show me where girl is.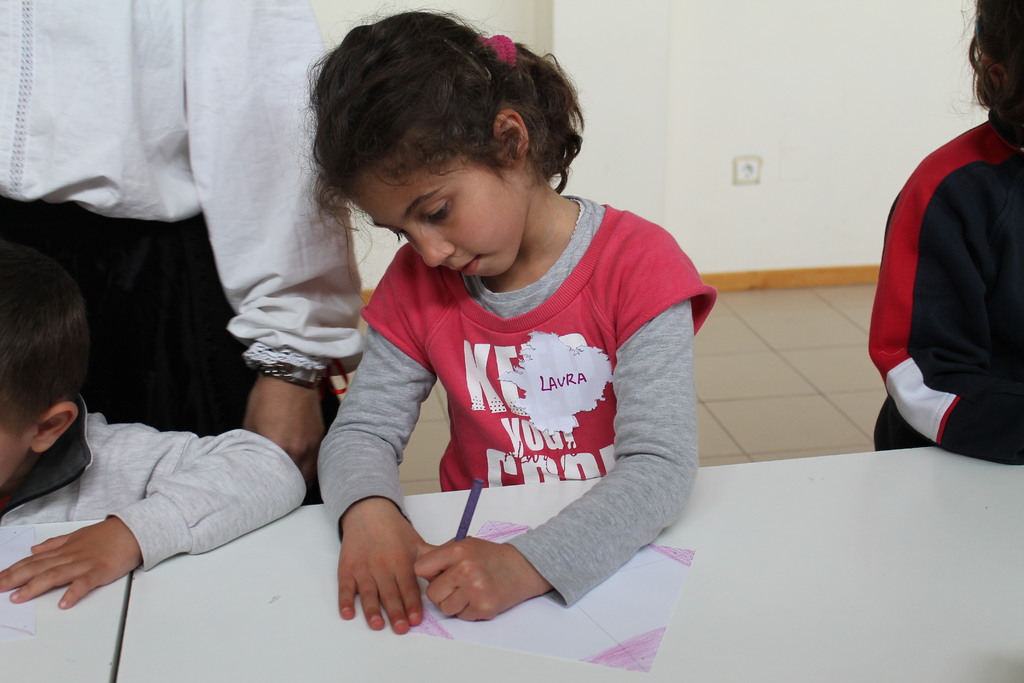
girl is at [left=306, top=4, right=718, bottom=634].
